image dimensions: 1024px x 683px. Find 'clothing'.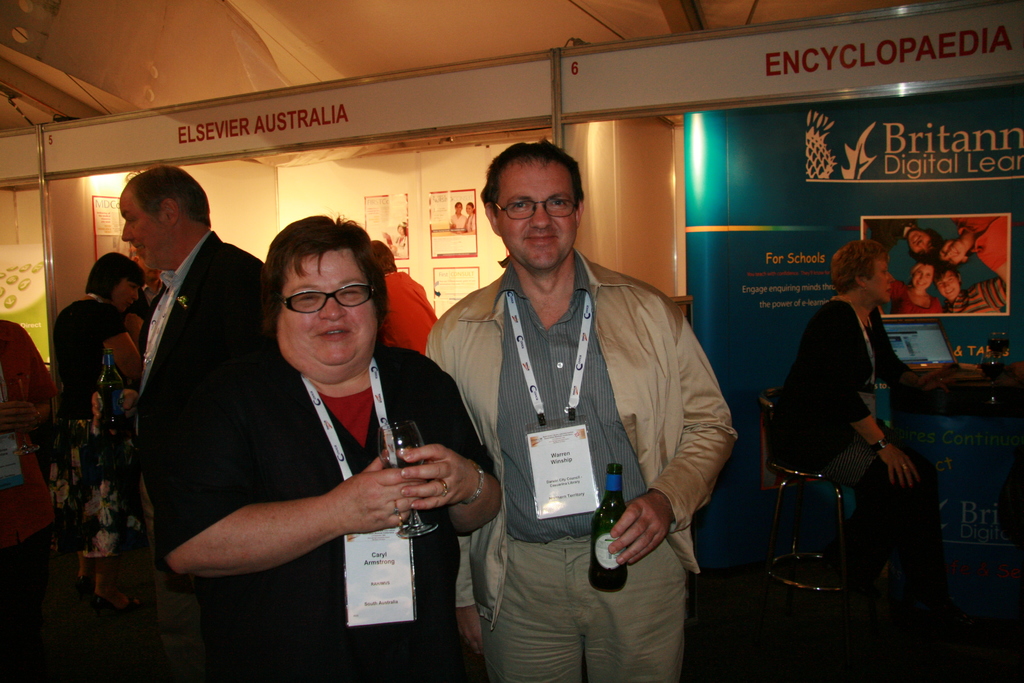
select_region(47, 353, 147, 568).
